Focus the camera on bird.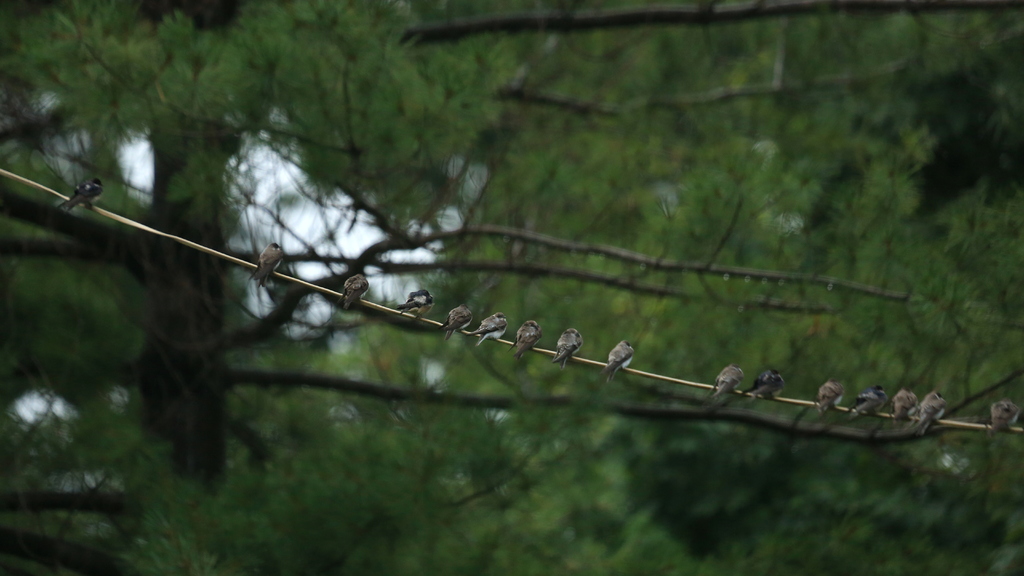
Focus region: BBox(338, 271, 371, 309).
